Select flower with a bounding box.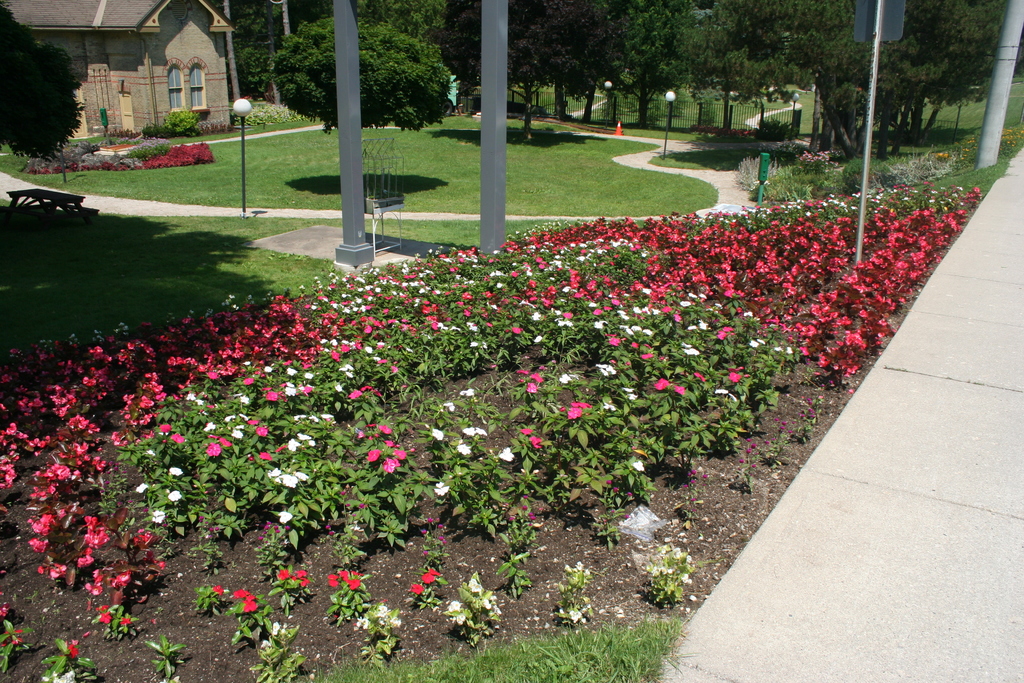
{"x1": 408, "y1": 582, "x2": 431, "y2": 594}.
